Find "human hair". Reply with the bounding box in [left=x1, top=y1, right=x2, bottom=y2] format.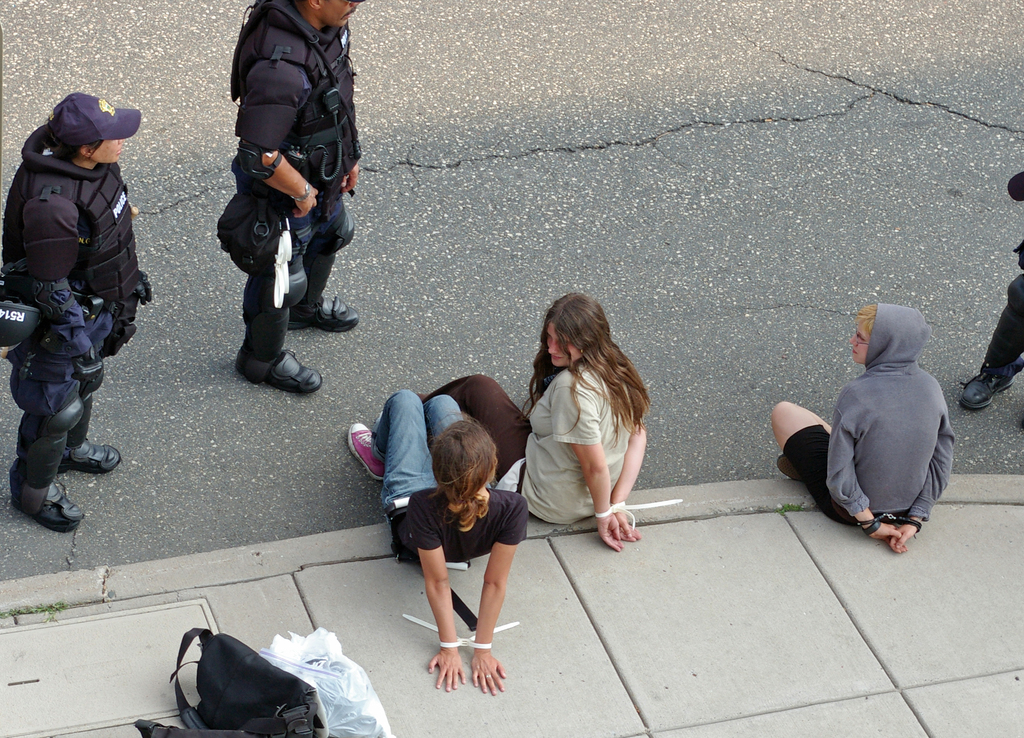
[left=534, top=289, right=652, bottom=476].
